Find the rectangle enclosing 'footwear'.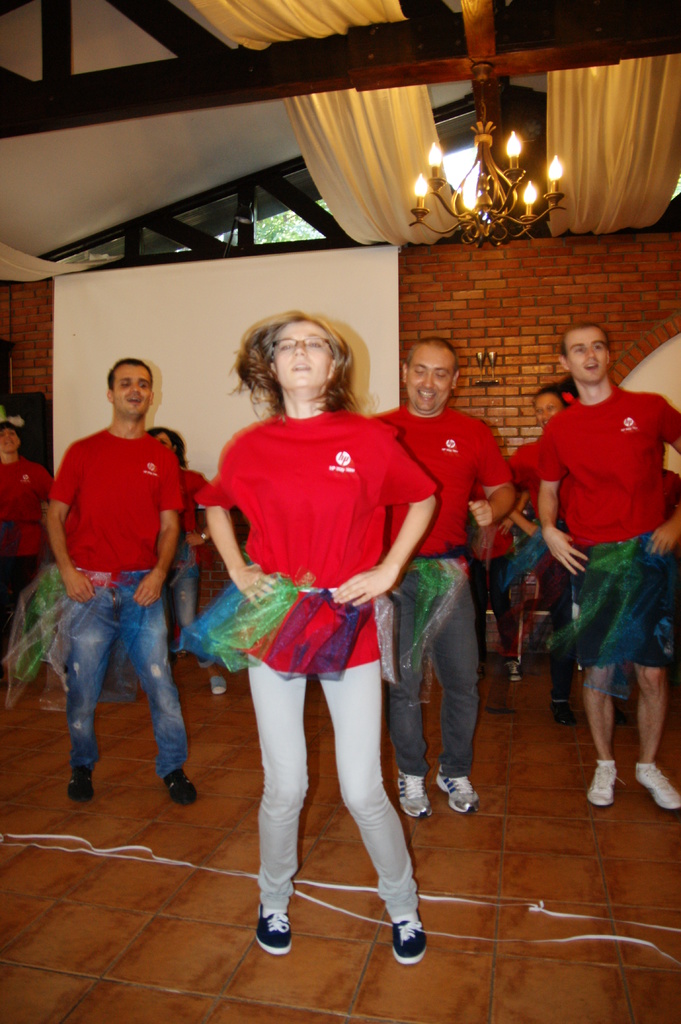
(left=161, top=771, right=198, bottom=804).
